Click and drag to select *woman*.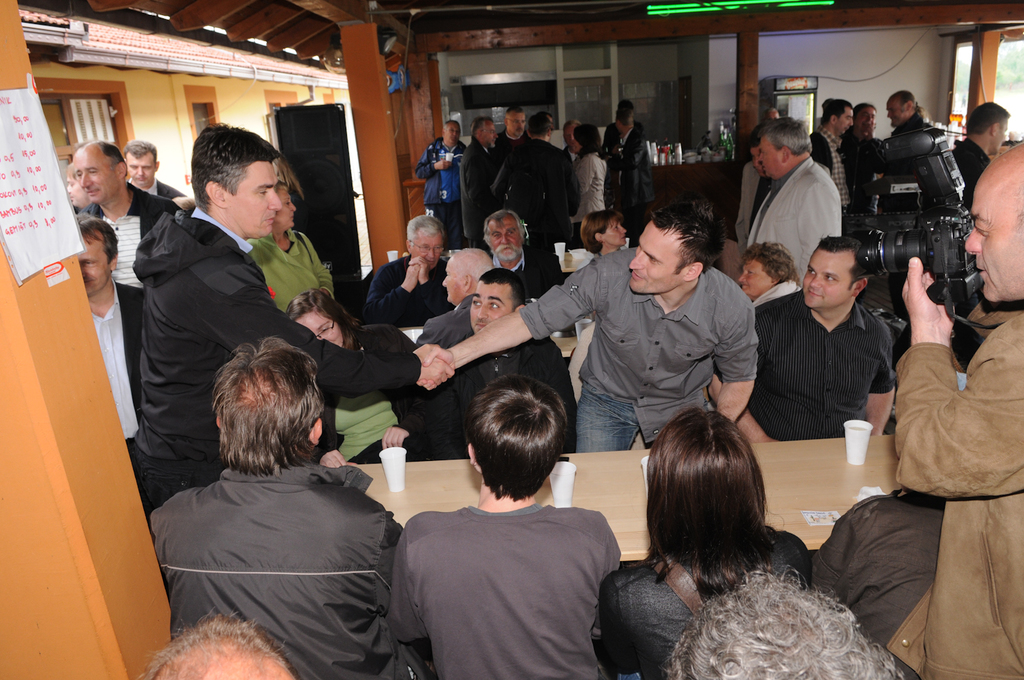
Selection: (left=279, top=286, right=433, bottom=470).
